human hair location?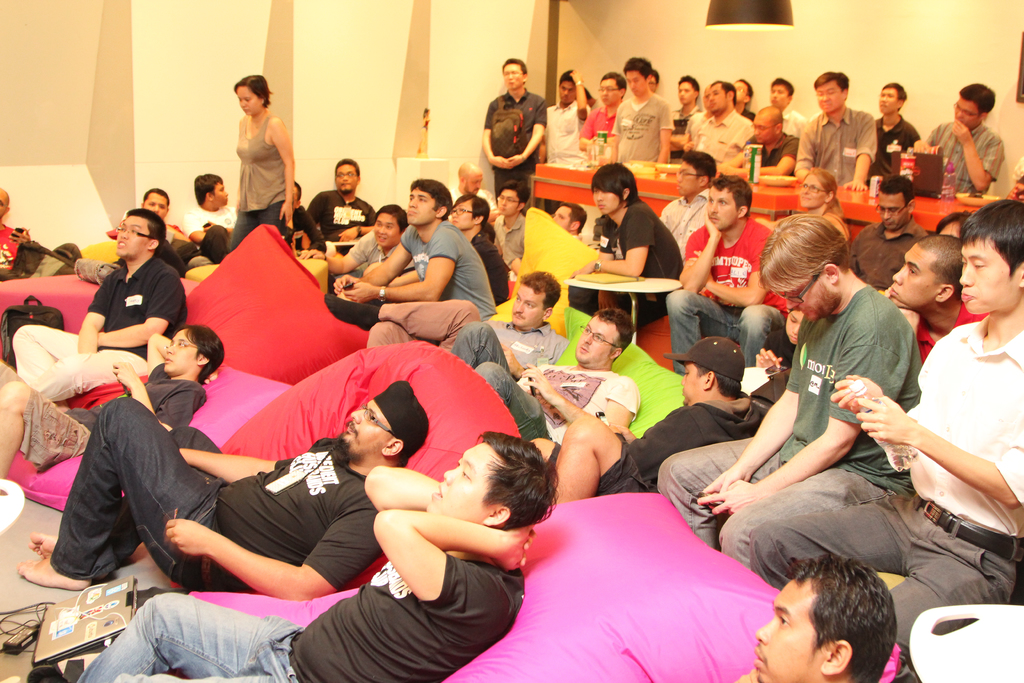
crop(334, 158, 362, 184)
